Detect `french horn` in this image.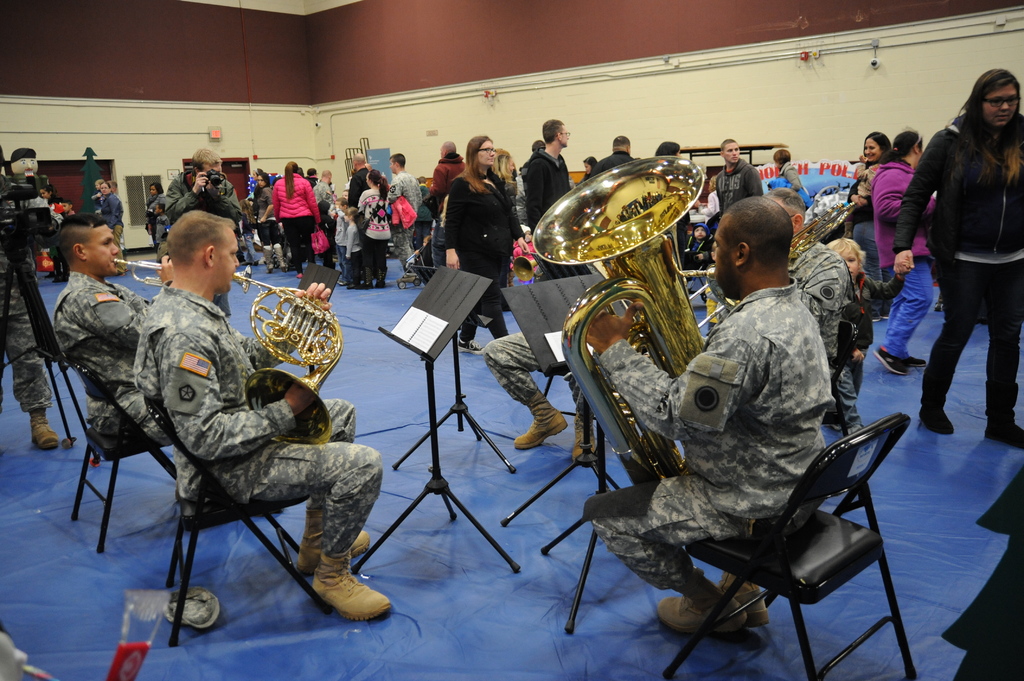
Detection: BBox(224, 264, 348, 447).
